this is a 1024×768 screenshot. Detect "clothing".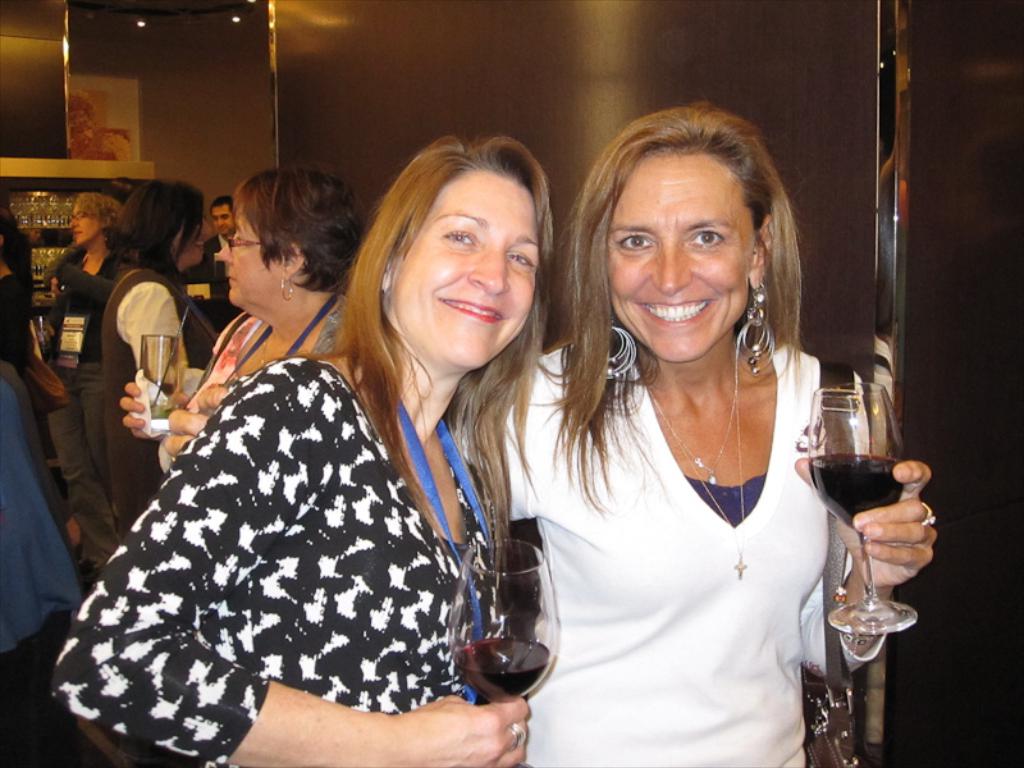
region(157, 306, 339, 463).
